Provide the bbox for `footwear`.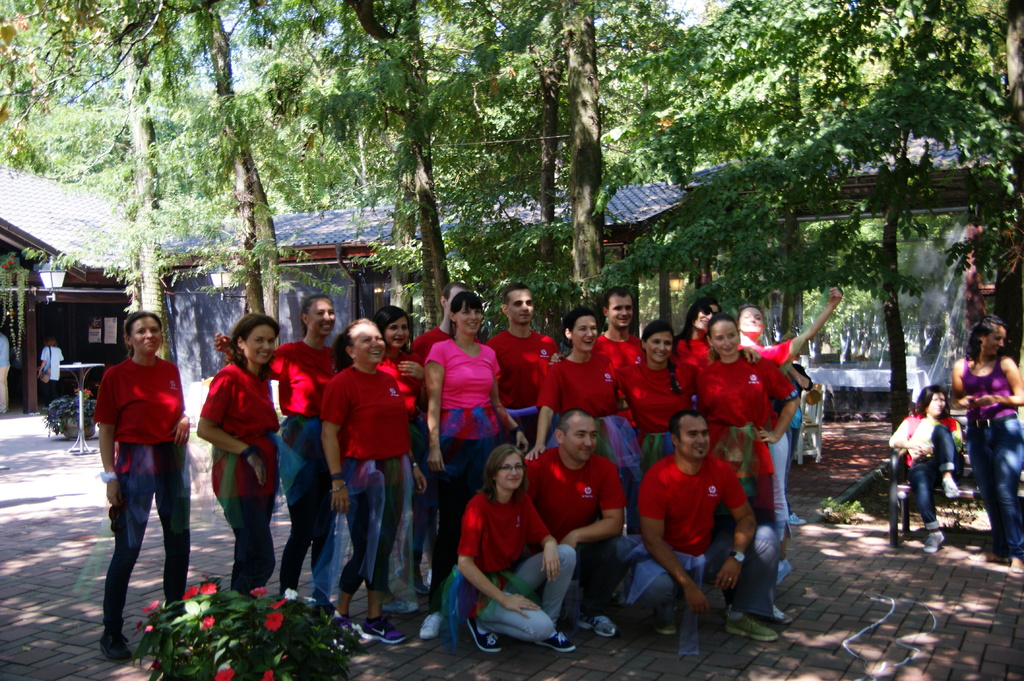
pyautogui.locateOnScreen(776, 559, 790, 585).
